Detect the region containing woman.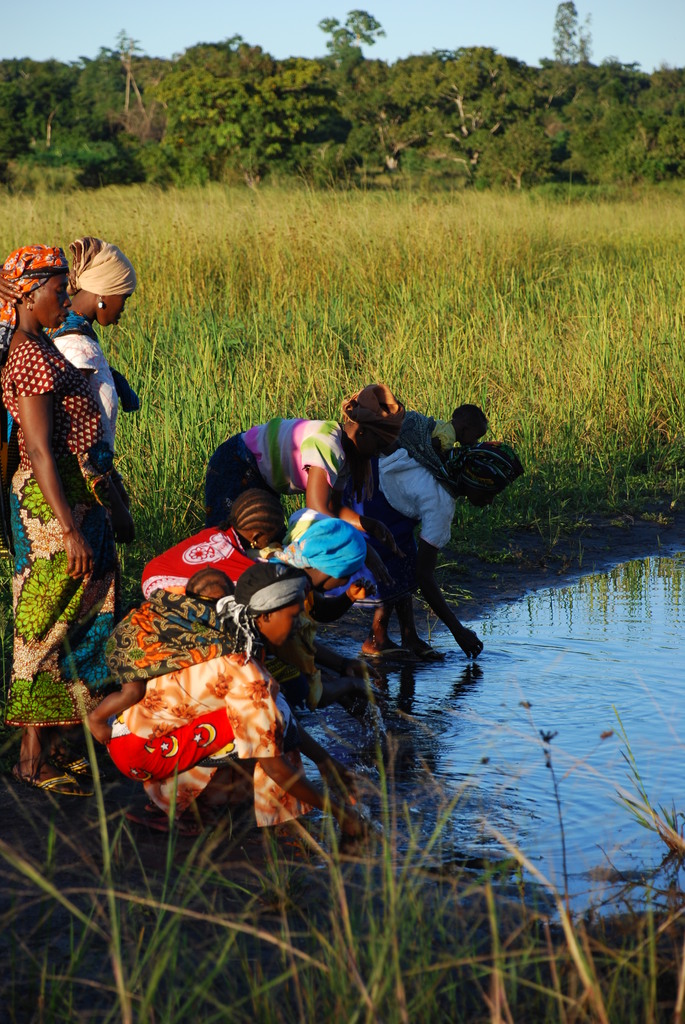
[x1=0, y1=246, x2=114, y2=790].
